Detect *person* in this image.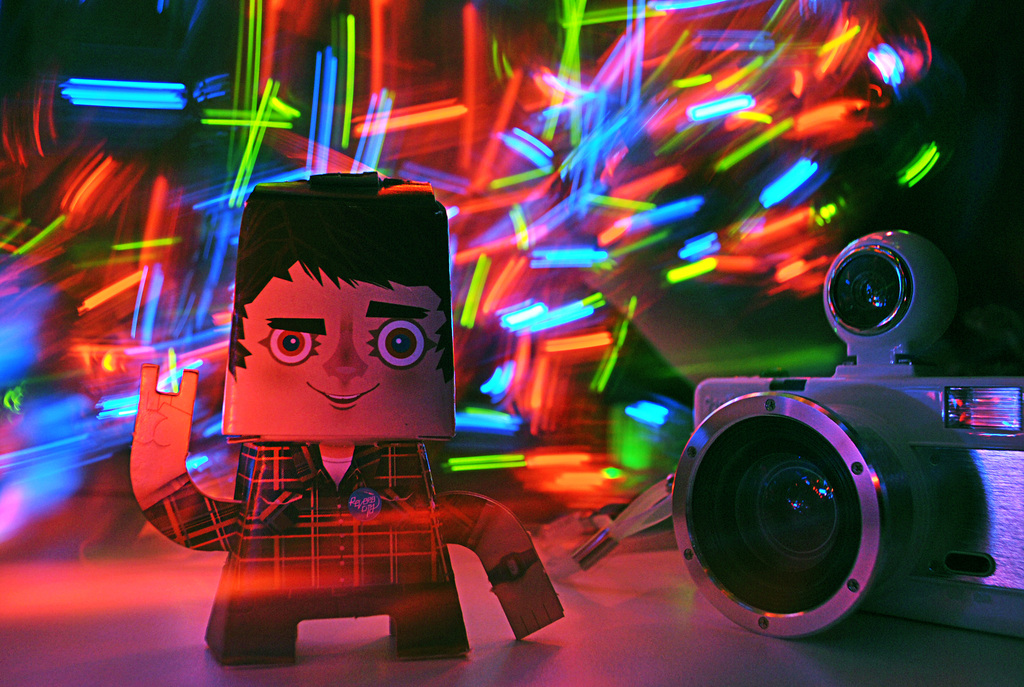
Detection: 133,200,570,670.
